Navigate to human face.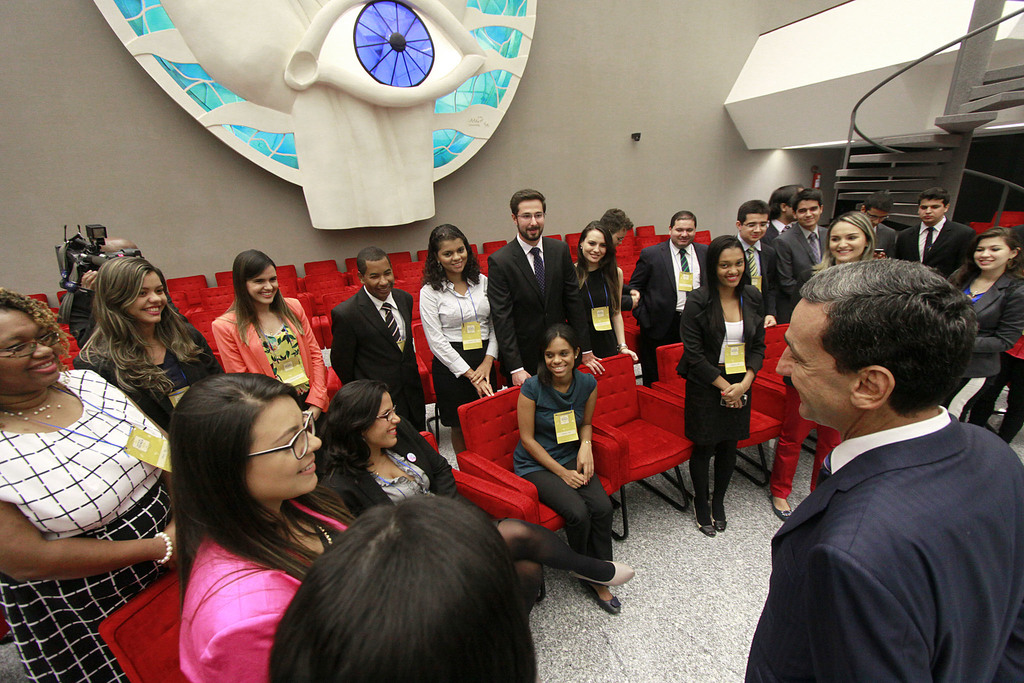
Navigation target: 609:228:627:247.
